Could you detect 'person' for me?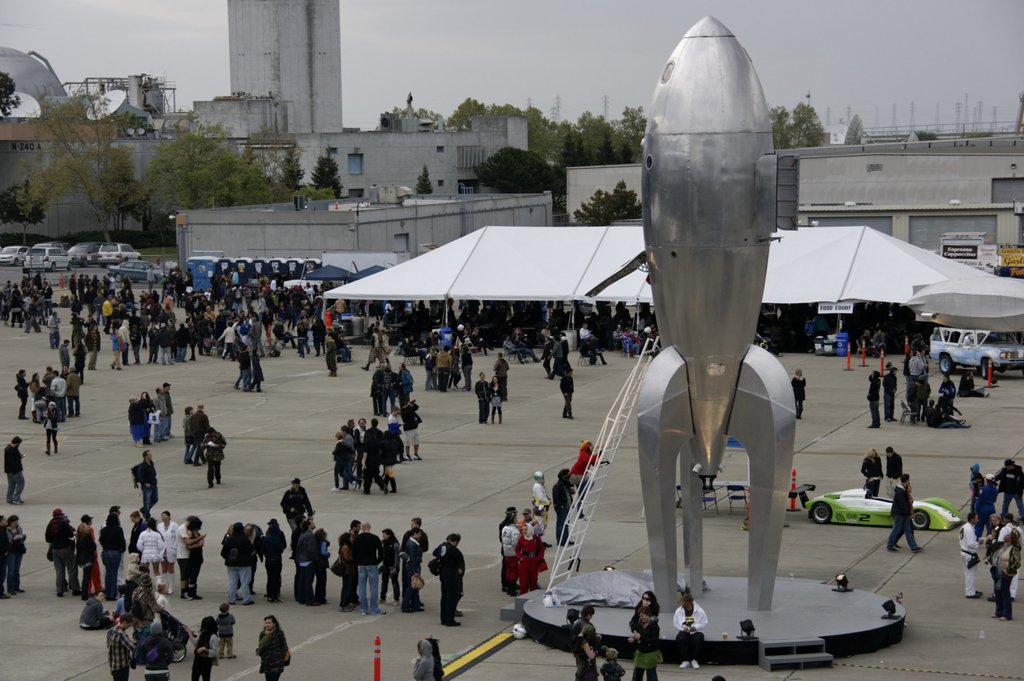
Detection result: locate(218, 521, 259, 608).
